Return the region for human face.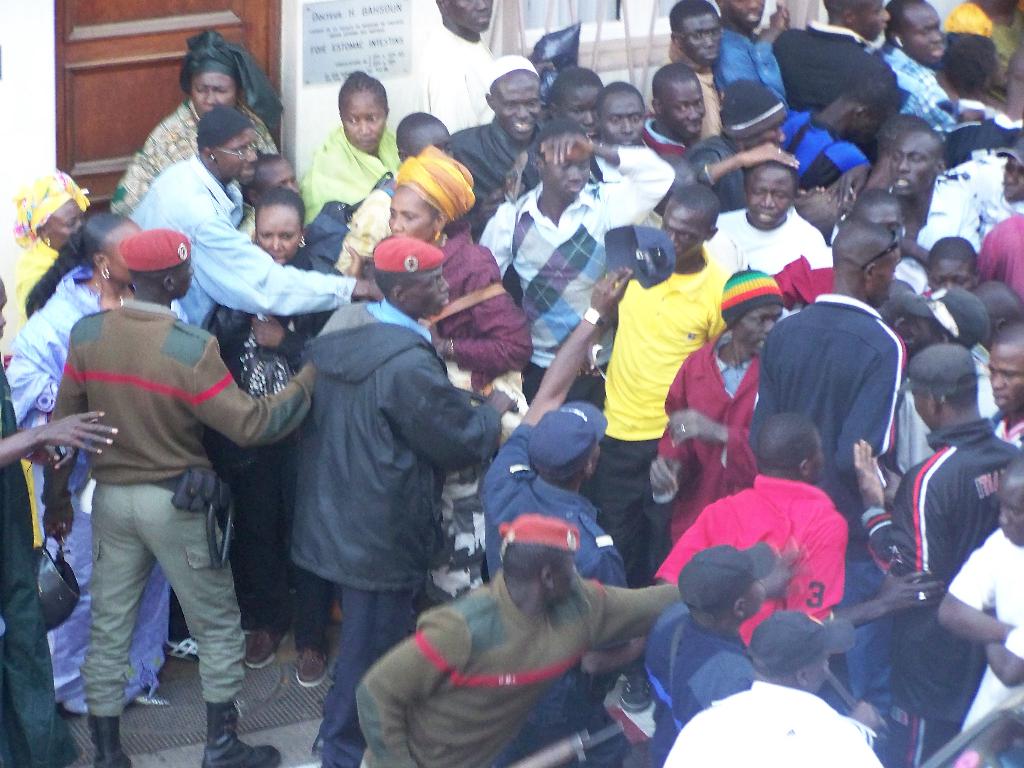
(274, 158, 305, 196).
